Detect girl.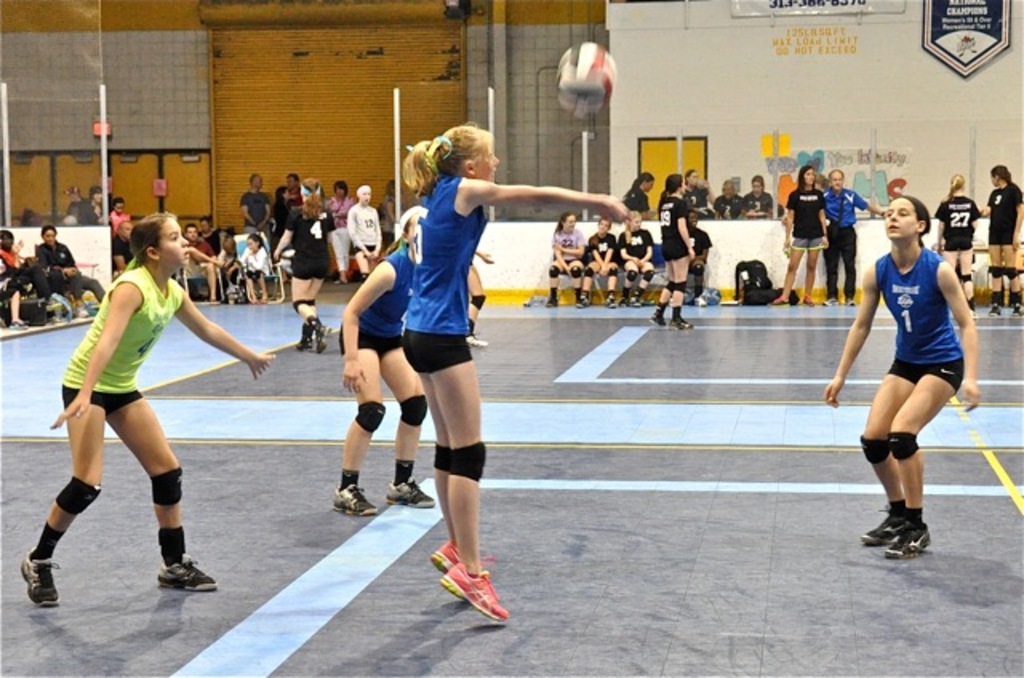
Detected at bbox=[325, 200, 422, 531].
